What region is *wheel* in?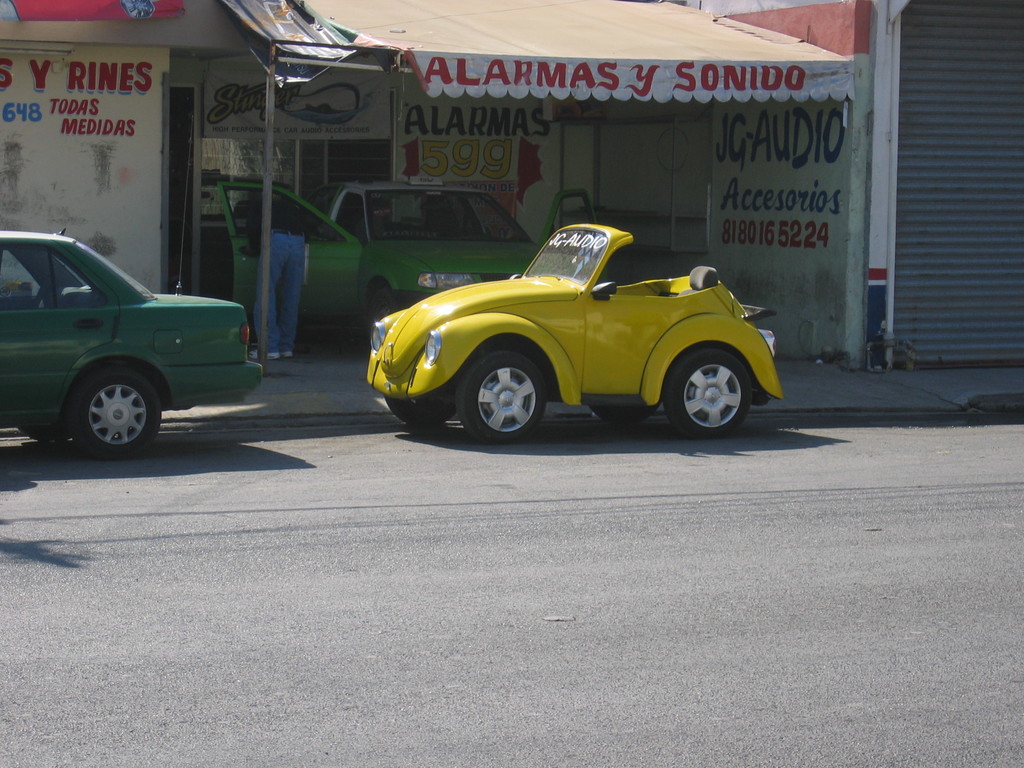
456, 351, 545, 442.
